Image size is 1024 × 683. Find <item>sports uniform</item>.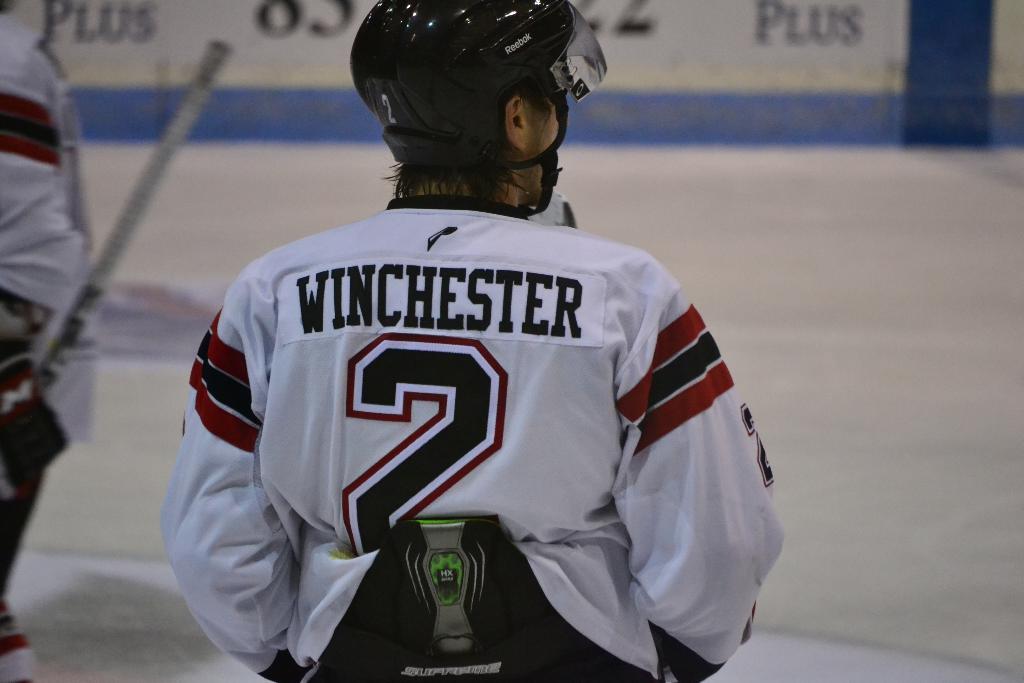
Rect(162, 0, 781, 682).
